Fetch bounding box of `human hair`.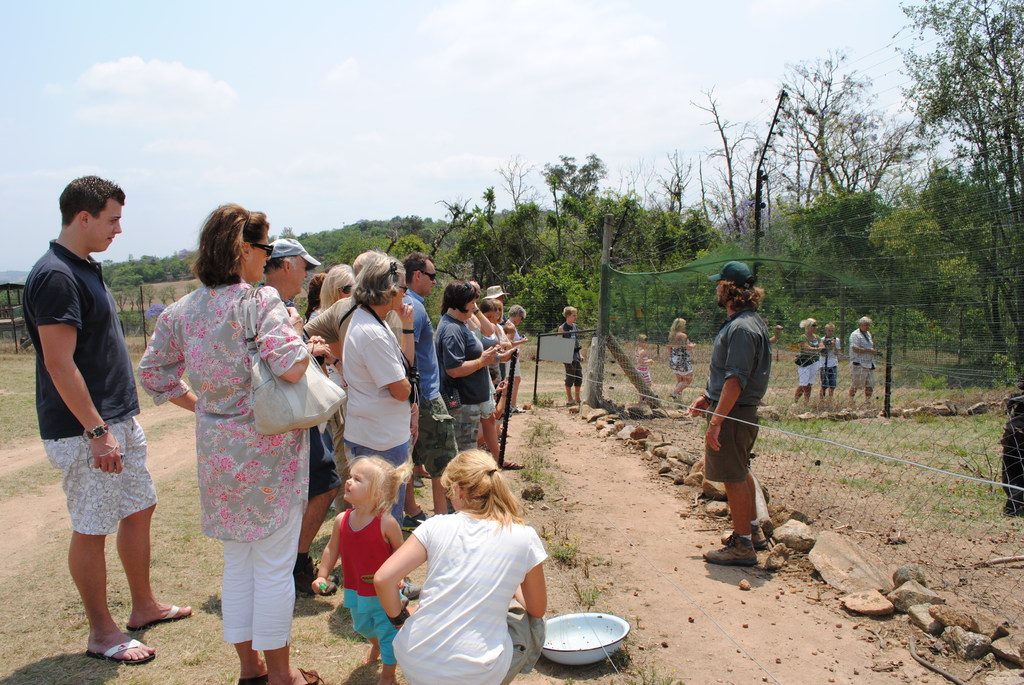
Bbox: (x1=349, y1=453, x2=410, y2=515).
